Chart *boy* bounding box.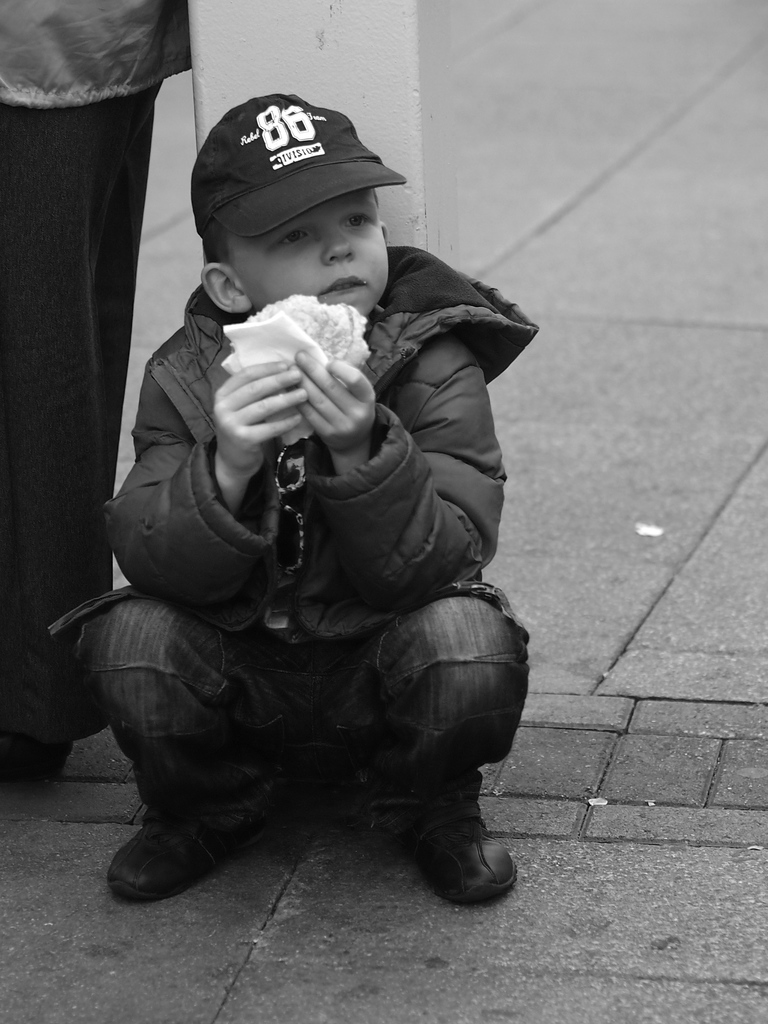
Charted: 41, 92, 537, 863.
